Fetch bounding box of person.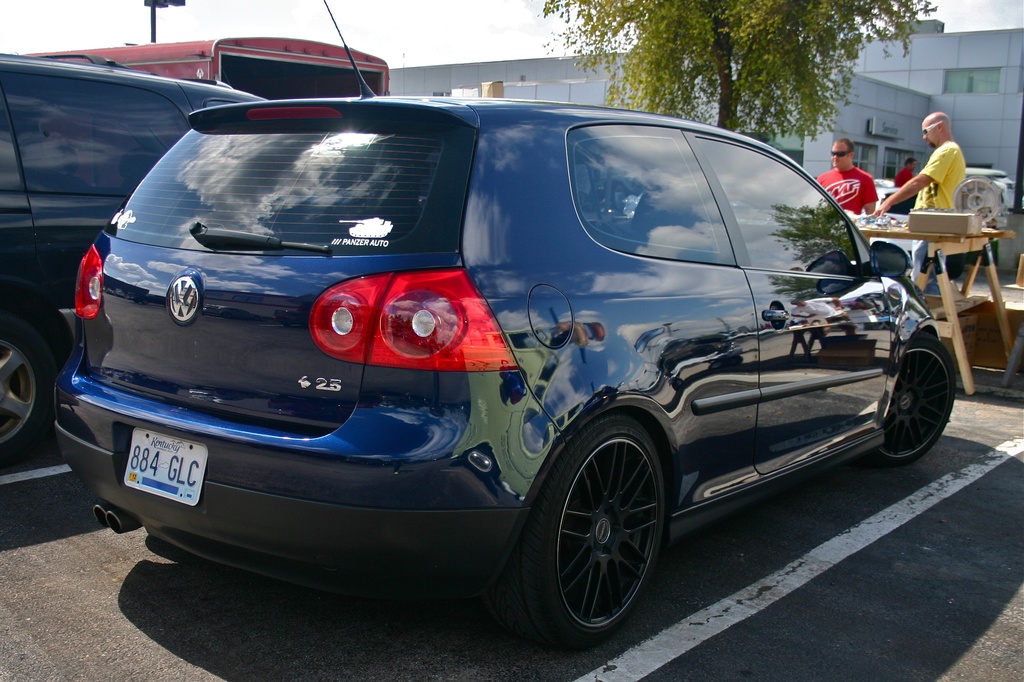
Bbox: BBox(893, 155, 915, 189).
